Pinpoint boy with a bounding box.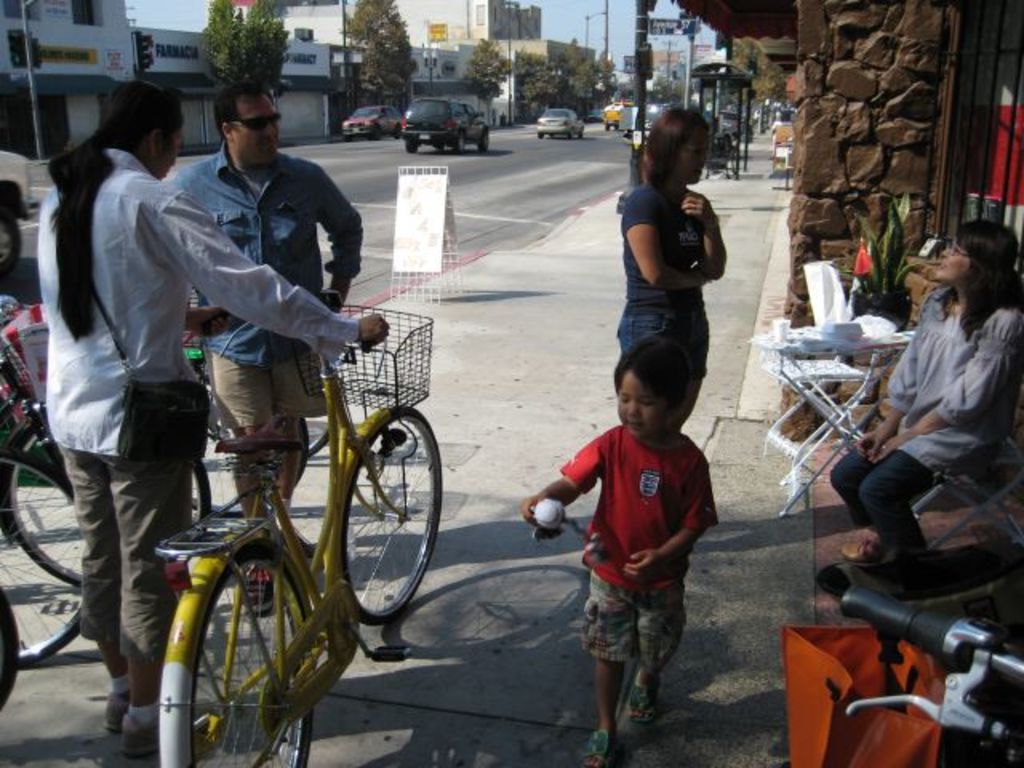
x1=530 y1=330 x2=739 y2=744.
